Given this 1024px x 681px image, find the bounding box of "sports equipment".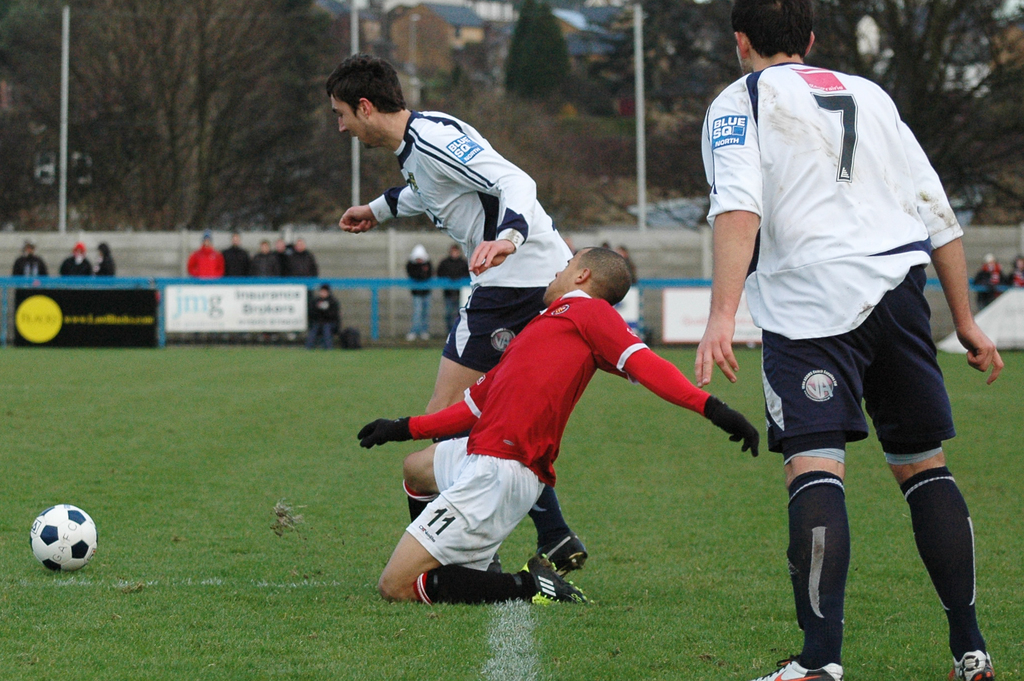
(515,533,584,582).
